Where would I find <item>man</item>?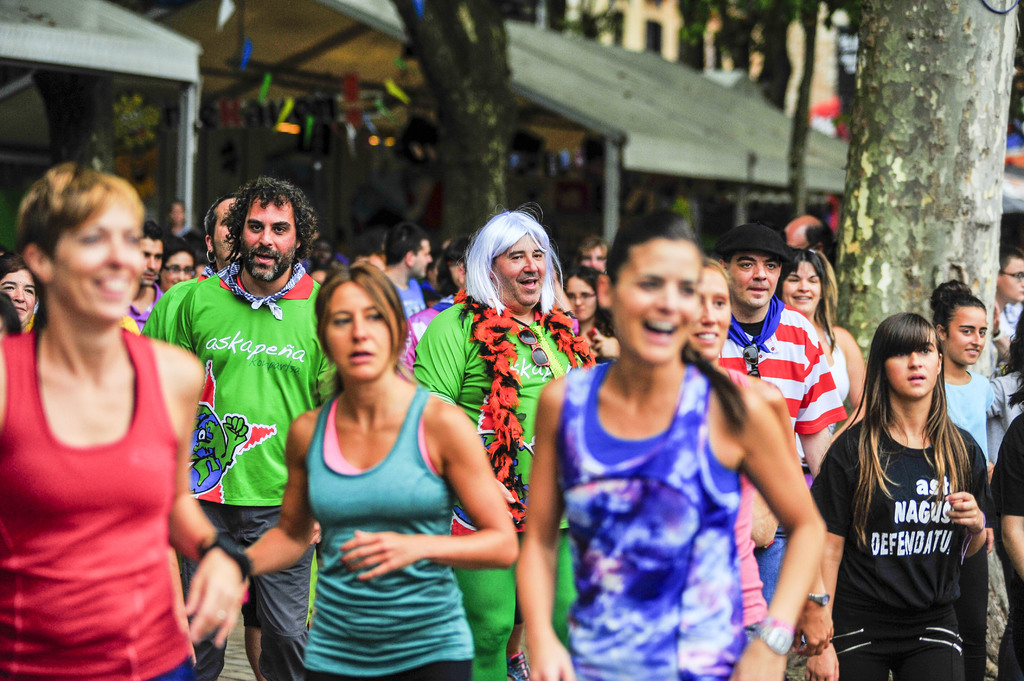
At [x1=414, y1=197, x2=593, y2=680].
